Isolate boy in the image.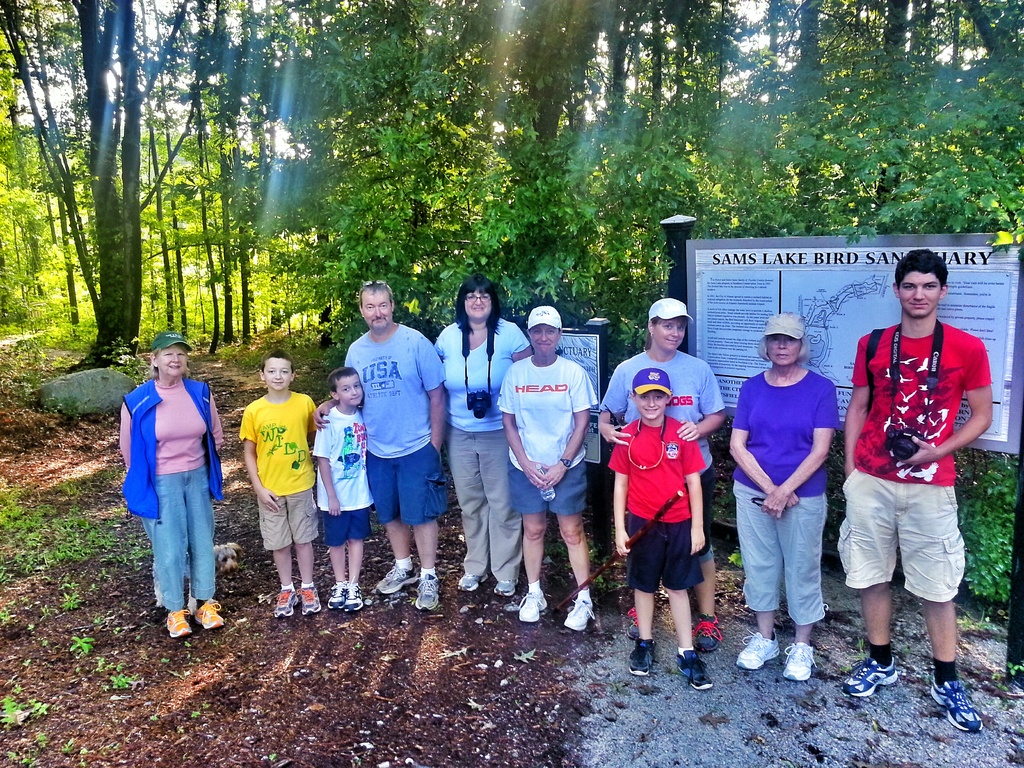
Isolated region: <bbox>607, 368, 712, 689</bbox>.
